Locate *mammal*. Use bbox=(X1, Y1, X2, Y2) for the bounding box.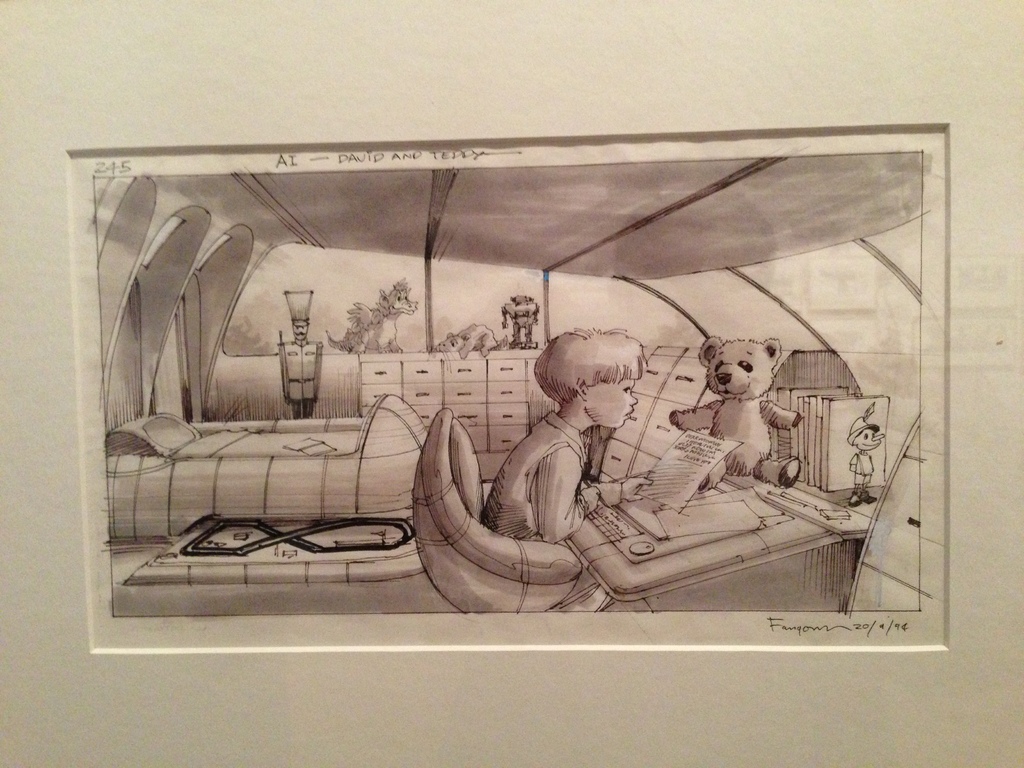
bbox=(278, 289, 323, 419).
